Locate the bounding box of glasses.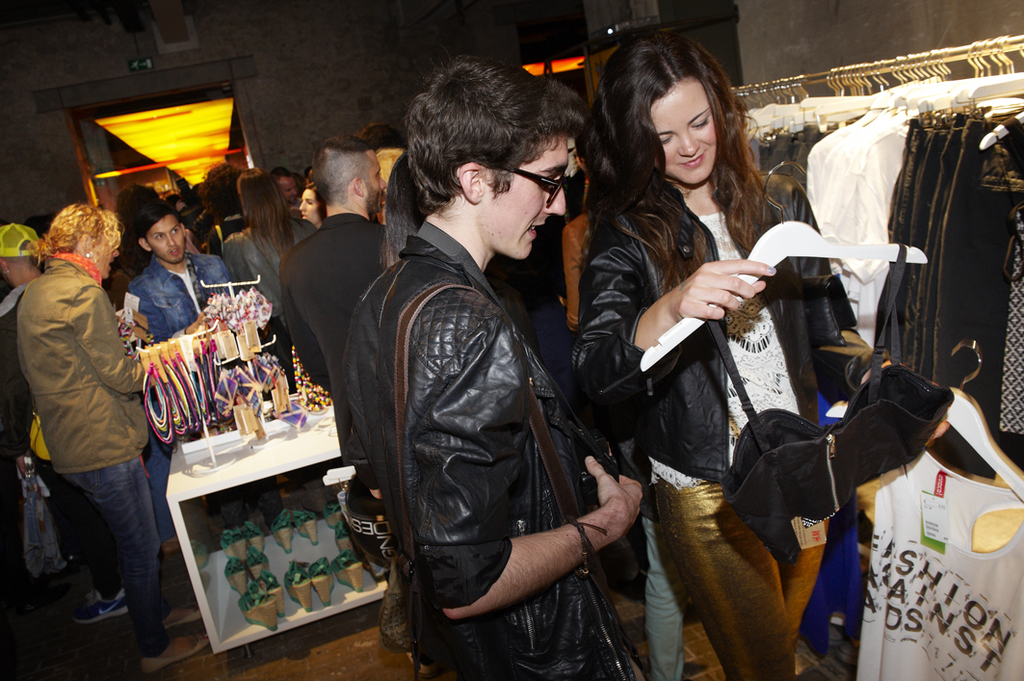
Bounding box: [512, 167, 564, 207].
